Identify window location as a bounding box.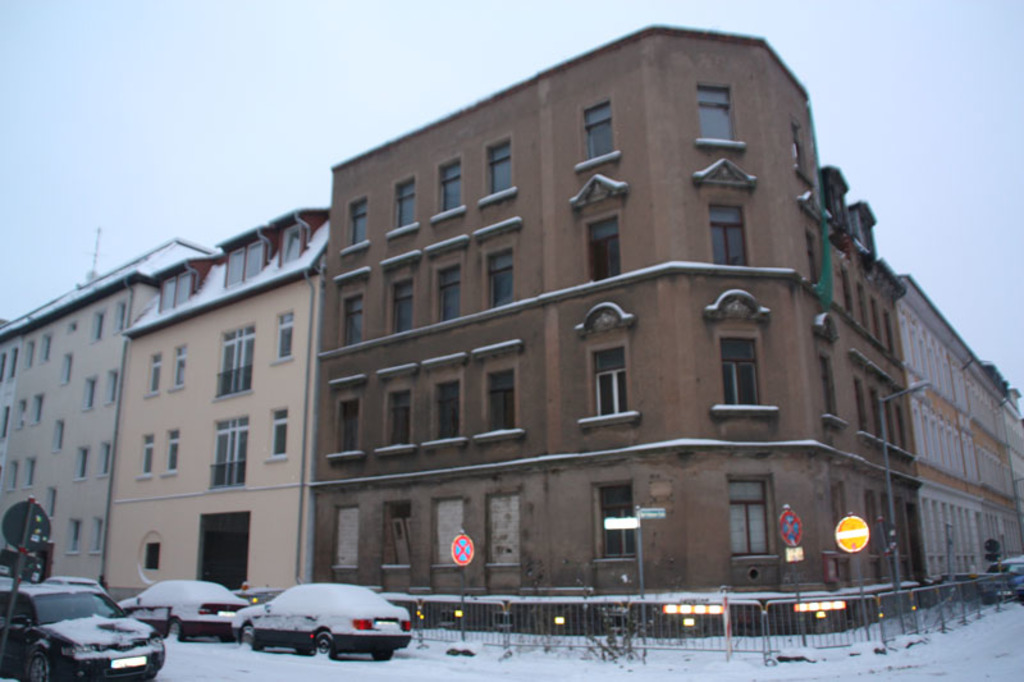
left=136, top=434, right=155, bottom=482.
